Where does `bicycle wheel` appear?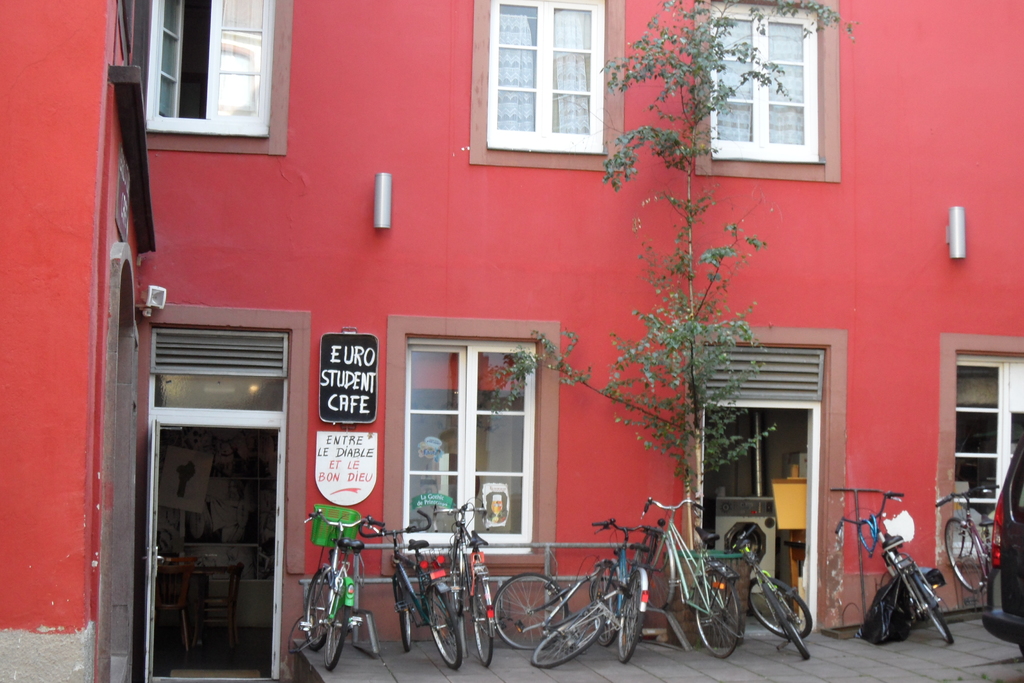
Appears at left=423, top=587, right=463, bottom=668.
